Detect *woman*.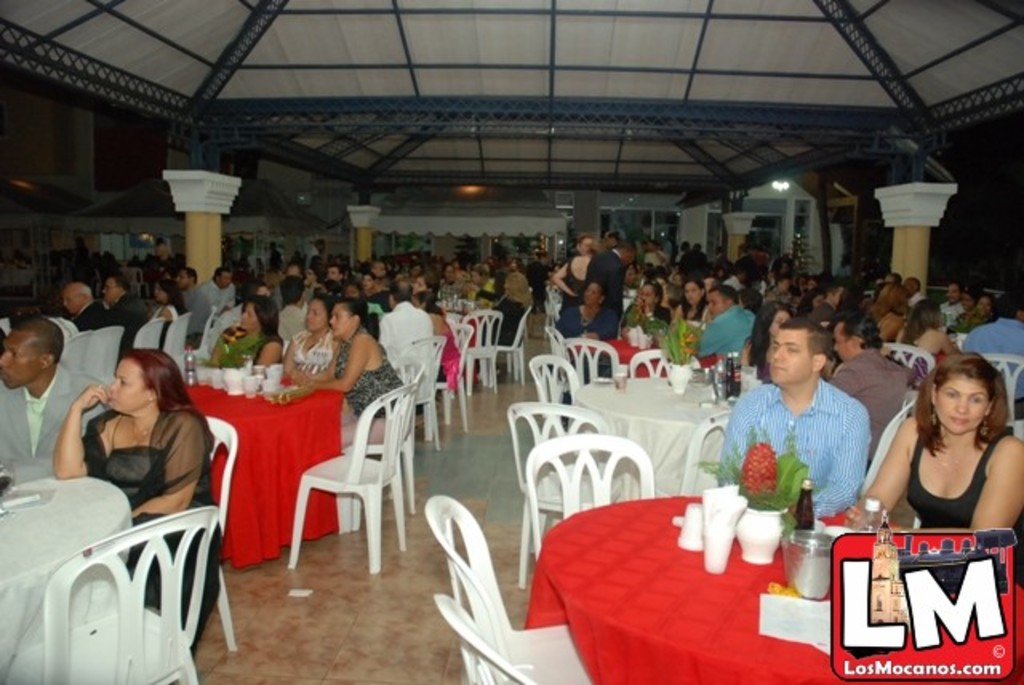
Detected at (left=46, top=347, right=229, bottom=661).
